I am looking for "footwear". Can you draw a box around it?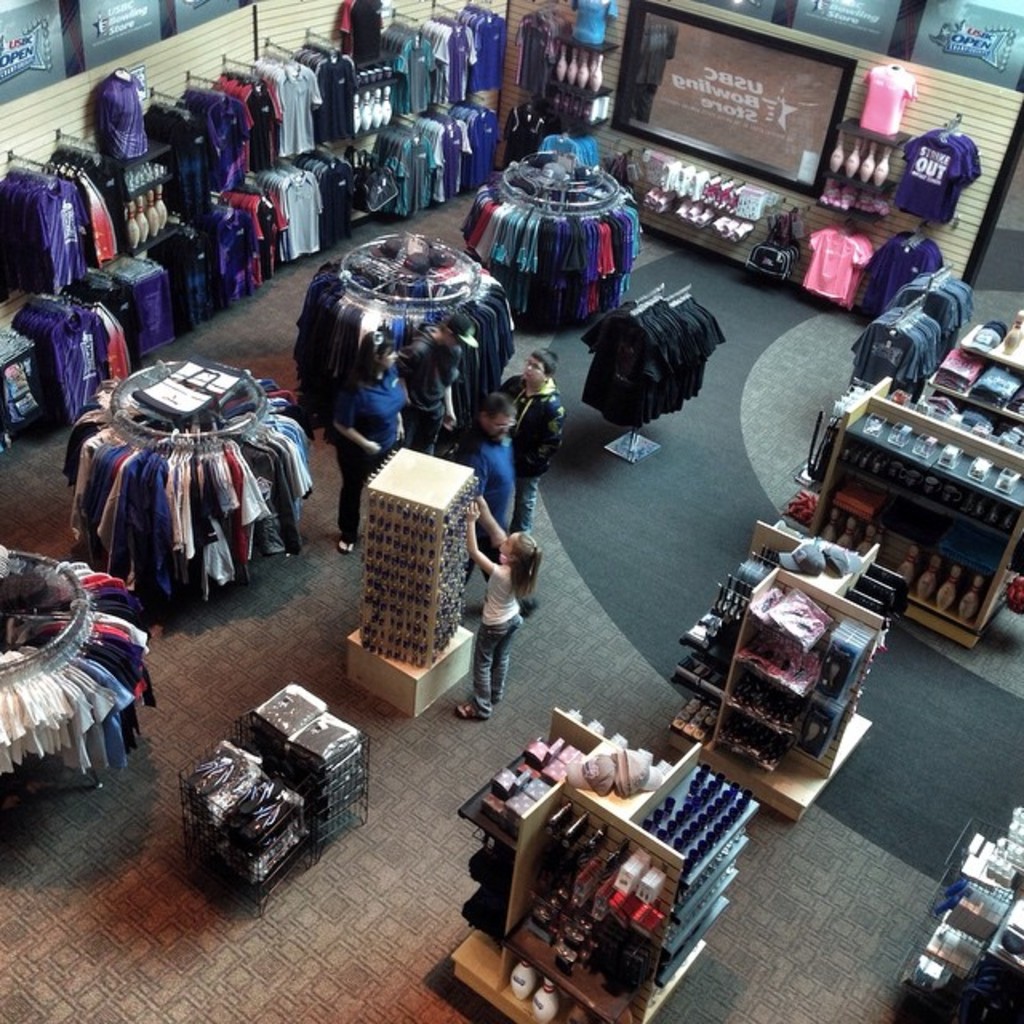
Sure, the bounding box is {"left": 520, "top": 595, "right": 538, "bottom": 611}.
